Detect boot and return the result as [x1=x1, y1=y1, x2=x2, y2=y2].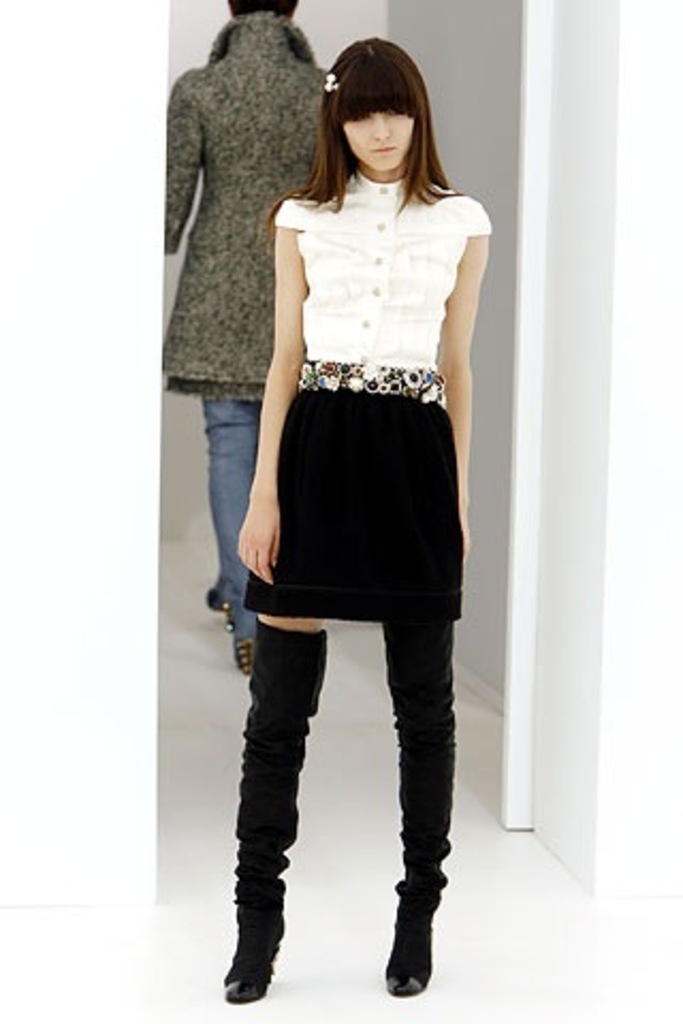
[x1=205, y1=589, x2=459, y2=990].
